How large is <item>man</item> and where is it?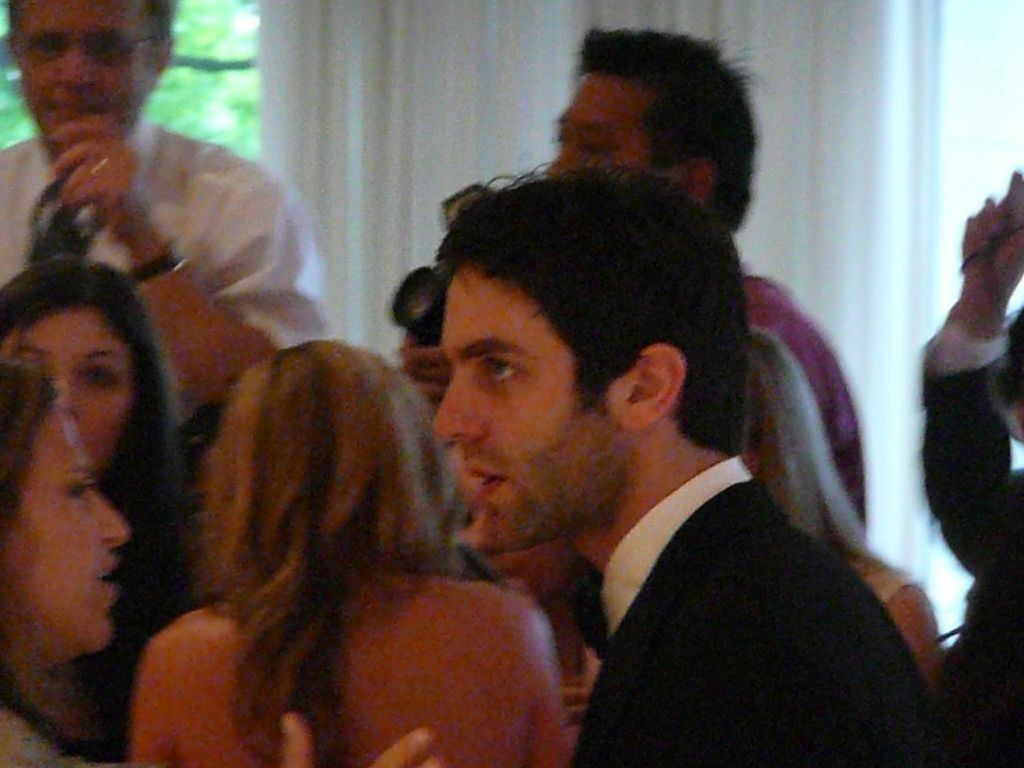
Bounding box: box=[534, 14, 890, 575].
